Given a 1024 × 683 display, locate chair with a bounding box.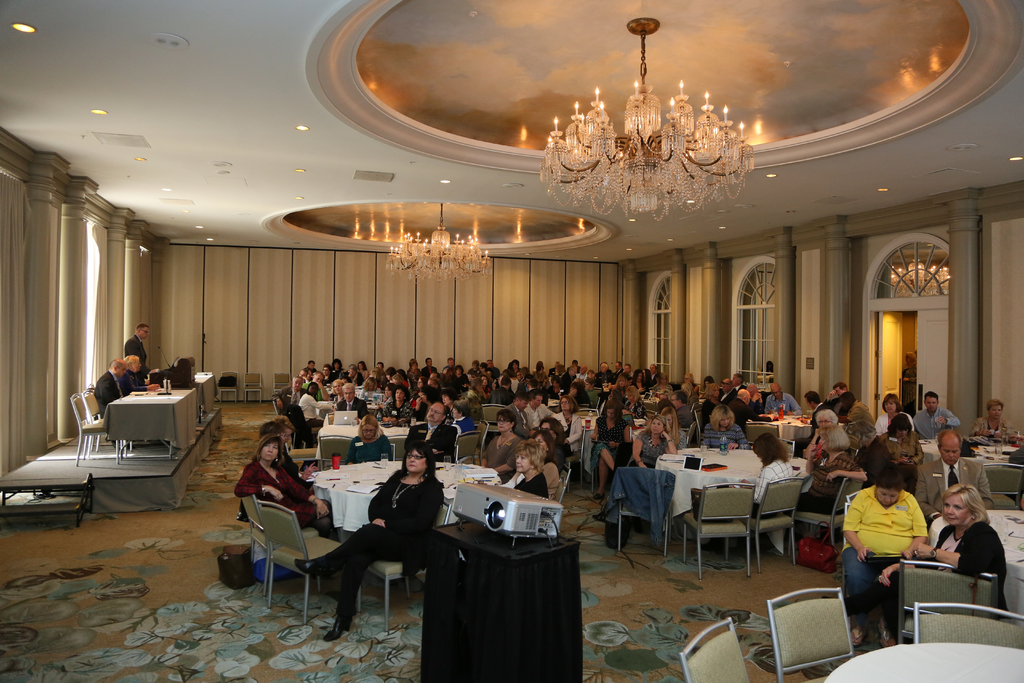
Located: [x1=454, y1=432, x2=481, y2=466].
